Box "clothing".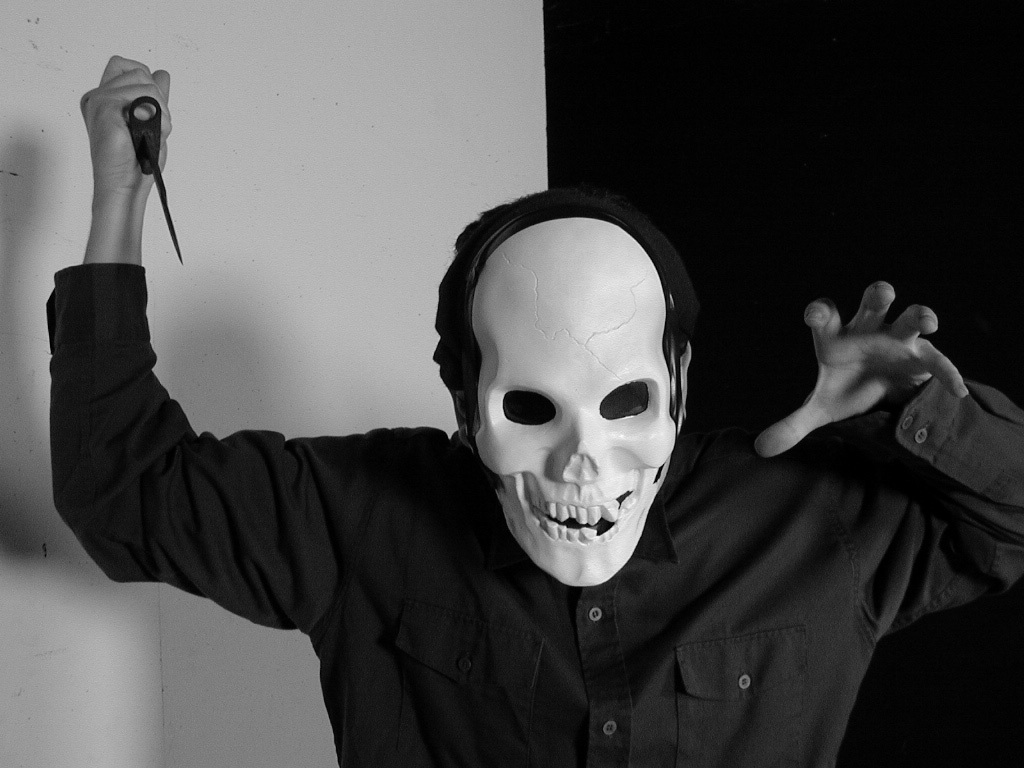
<box>51,261,1023,758</box>.
